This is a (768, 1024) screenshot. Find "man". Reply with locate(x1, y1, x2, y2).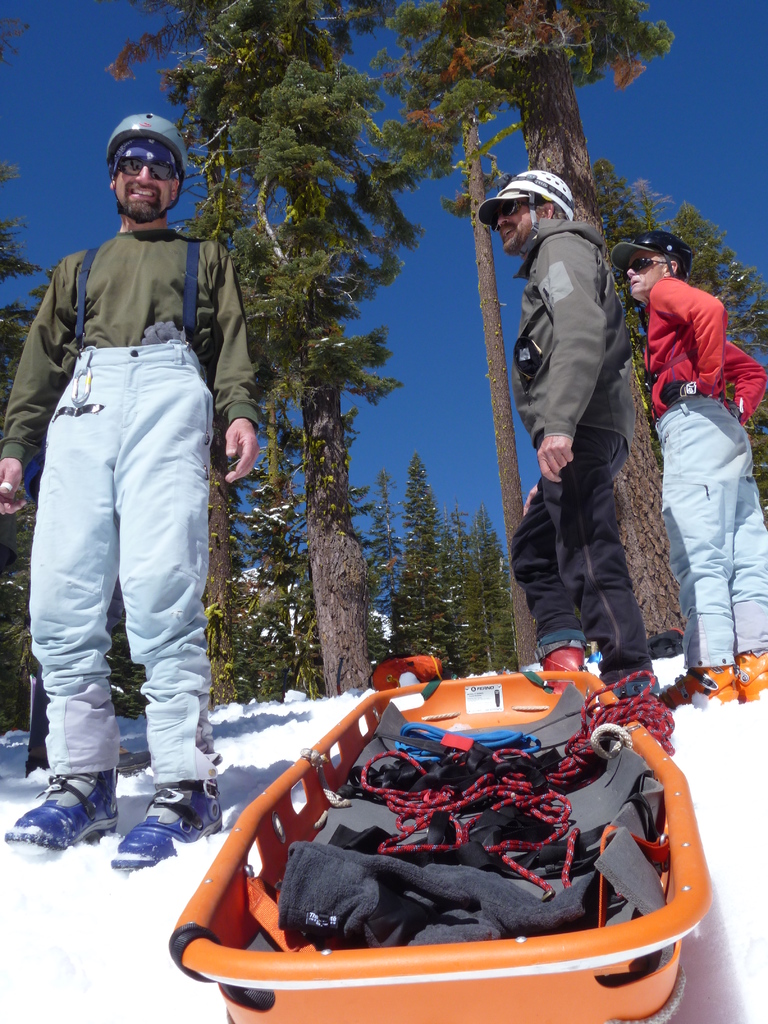
locate(17, 101, 251, 883).
